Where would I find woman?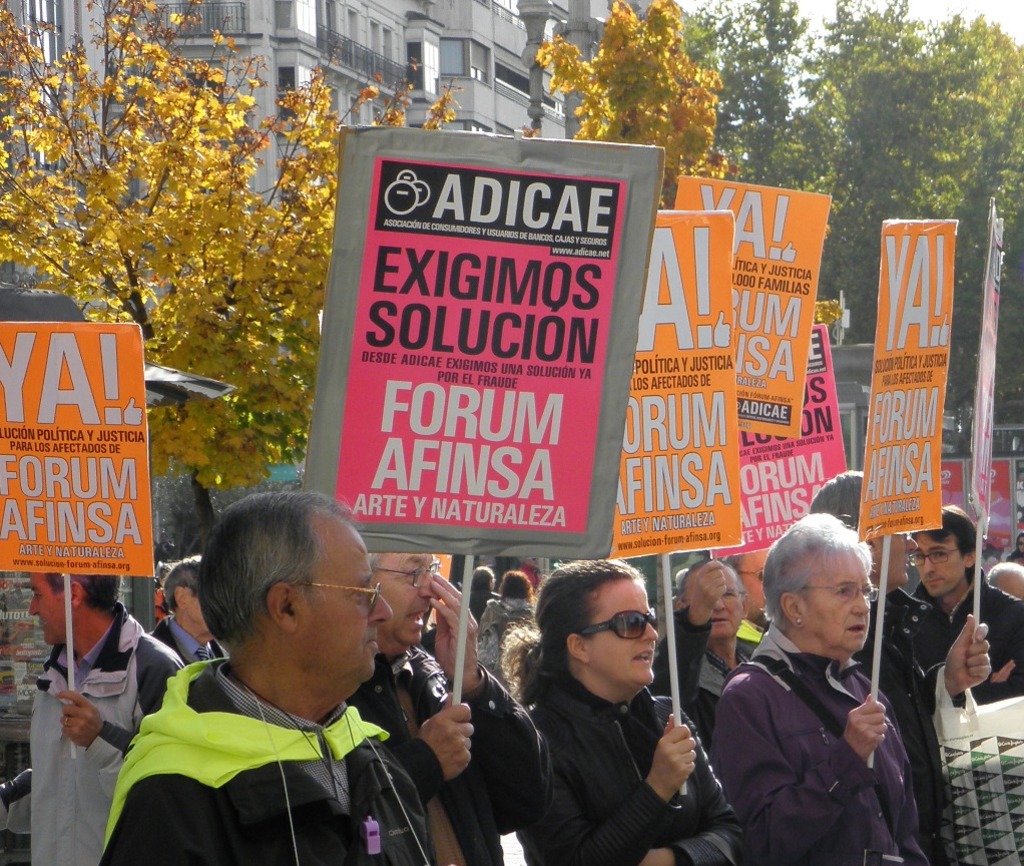
At 1008:532:1023:568.
